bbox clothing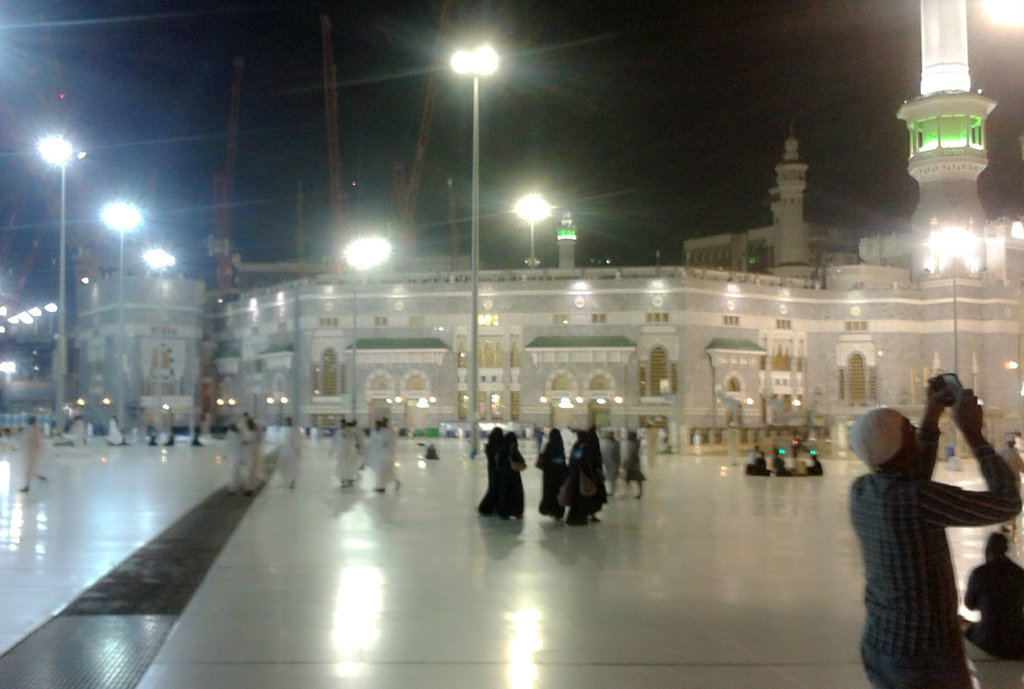
{"left": 325, "top": 428, "right": 354, "bottom": 490}
